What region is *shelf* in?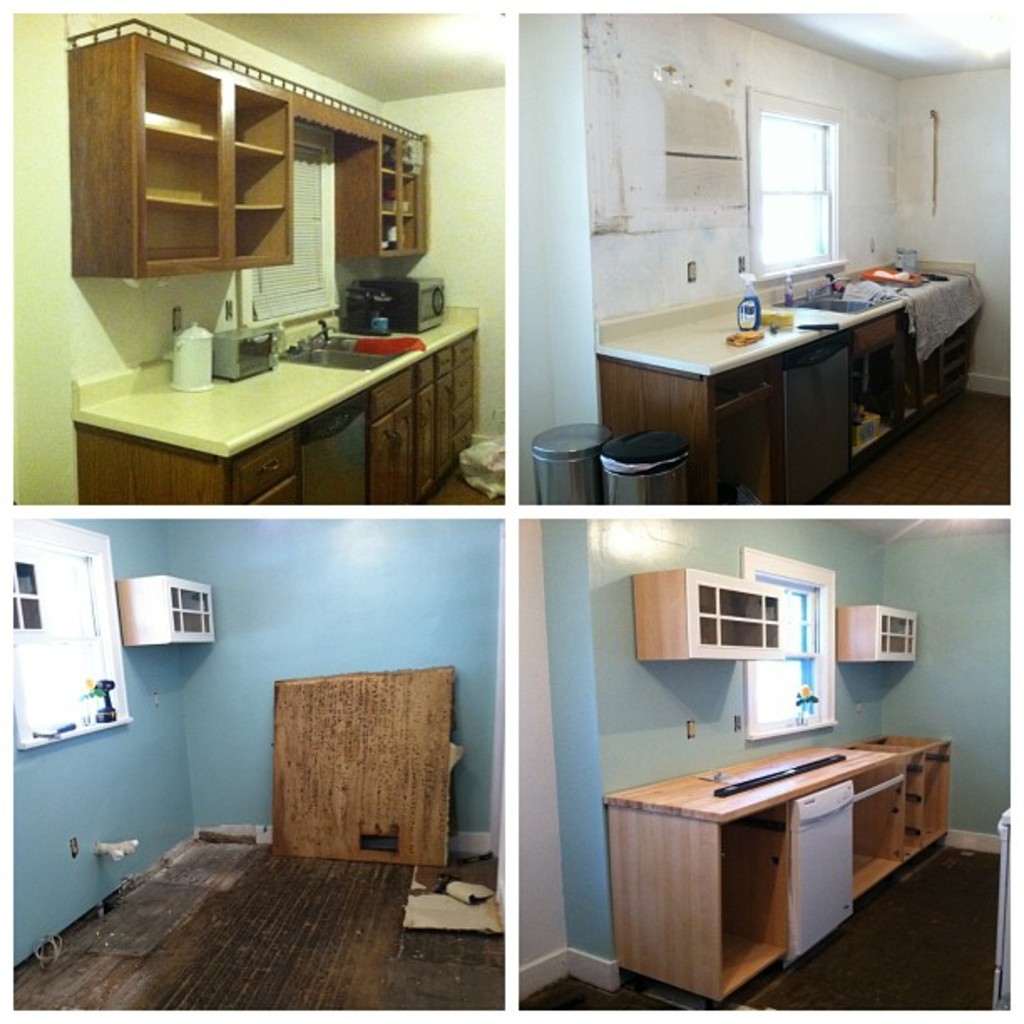
70, 296, 482, 502.
